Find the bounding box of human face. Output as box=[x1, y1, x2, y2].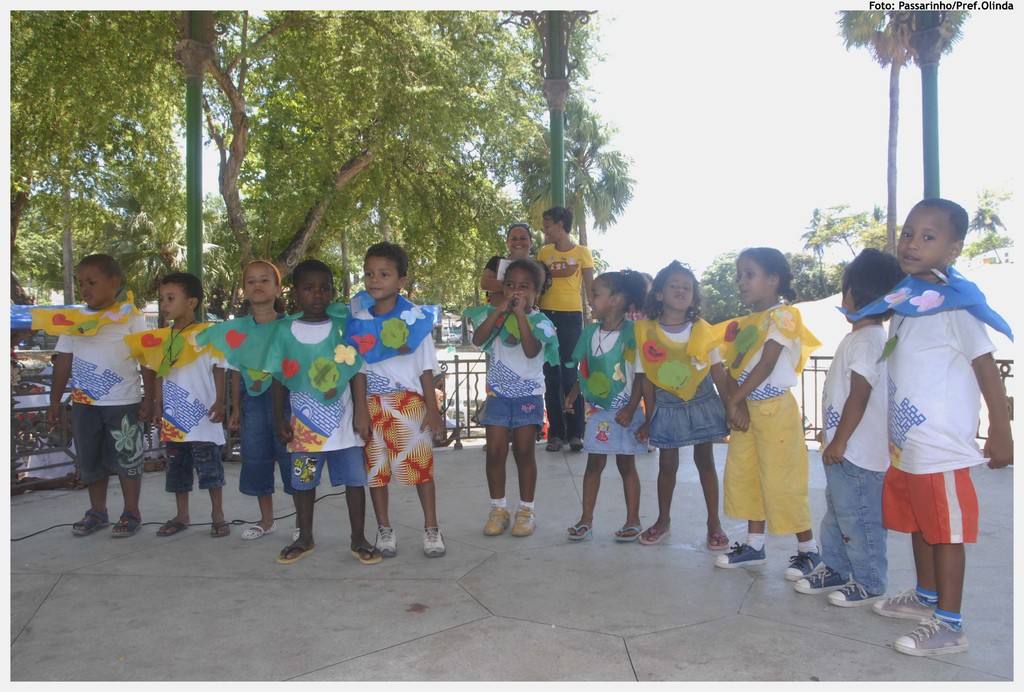
box=[291, 269, 338, 321].
